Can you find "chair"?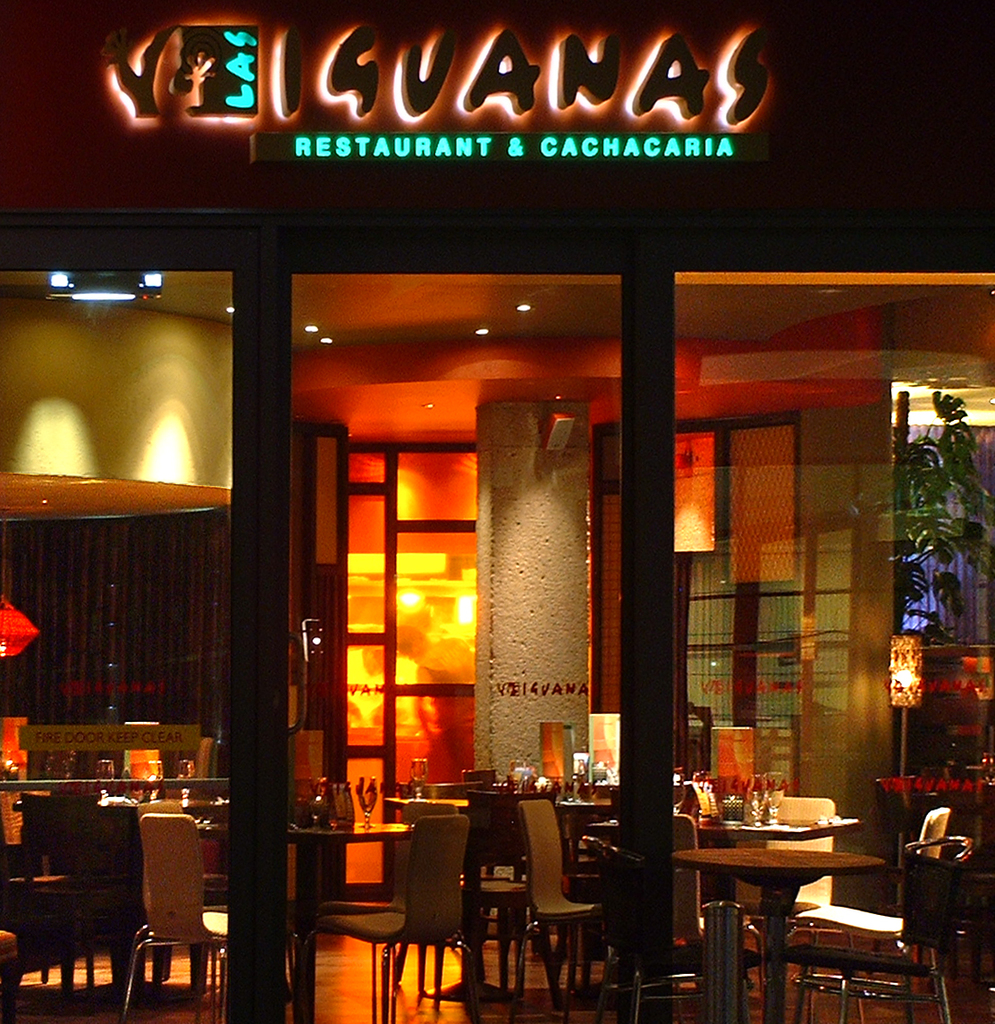
Yes, bounding box: pyautogui.locateOnScreen(516, 801, 603, 1023).
